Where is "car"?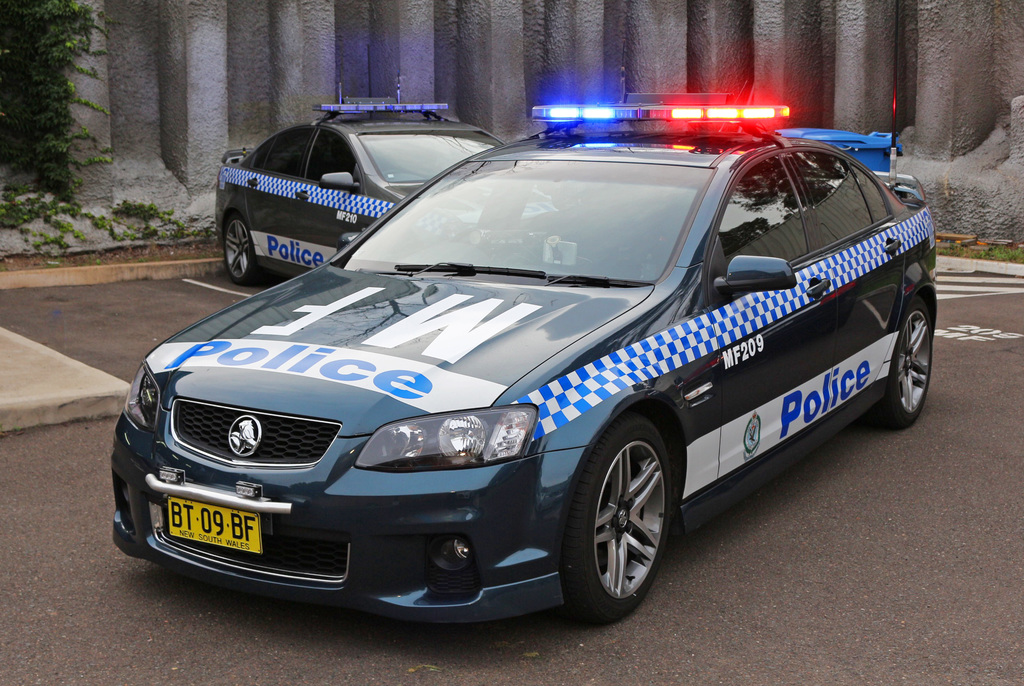
<region>113, 113, 956, 633</region>.
